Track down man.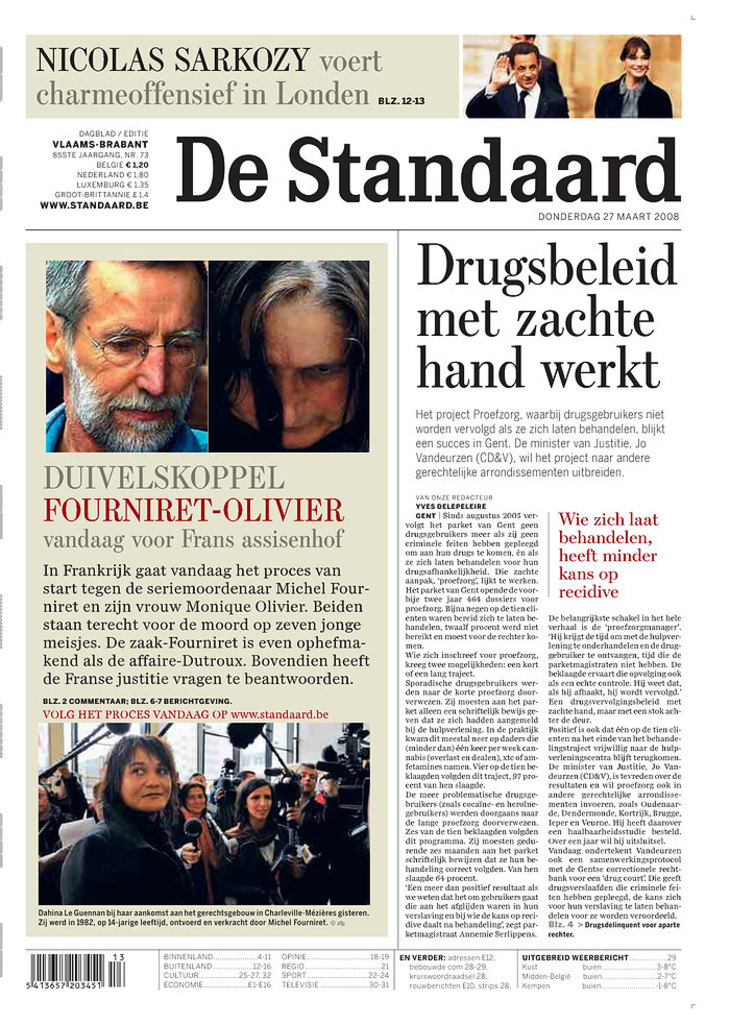
Tracked to BBox(44, 262, 210, 456).
